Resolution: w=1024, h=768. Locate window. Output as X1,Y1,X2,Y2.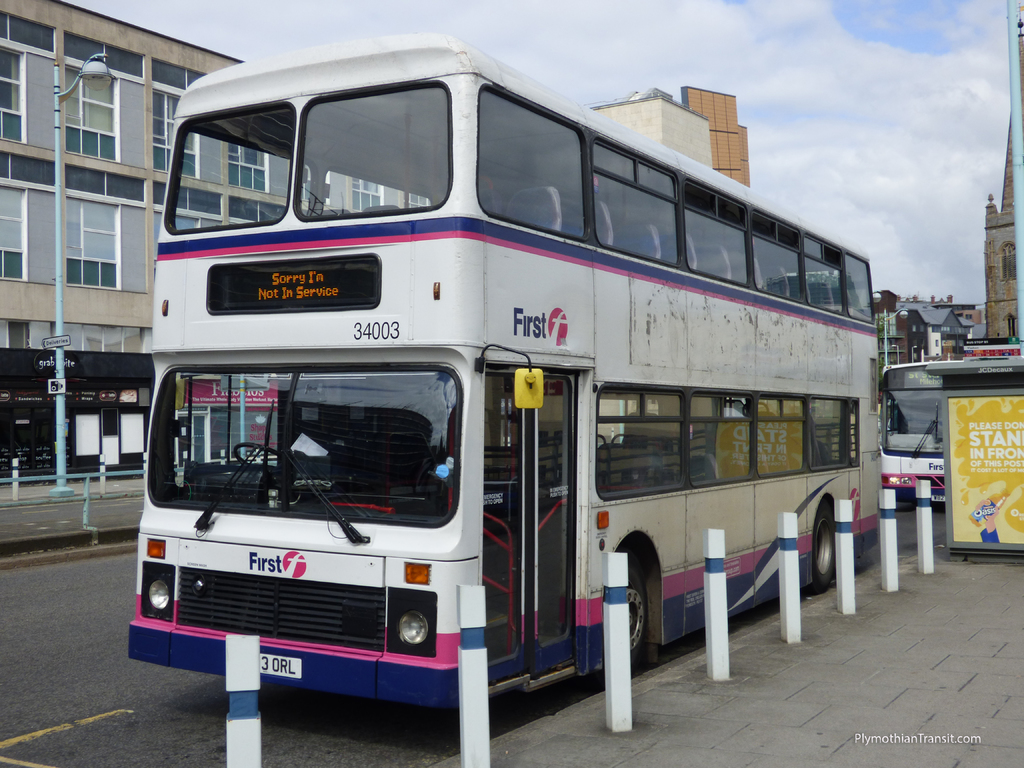
228,192,285,222.
